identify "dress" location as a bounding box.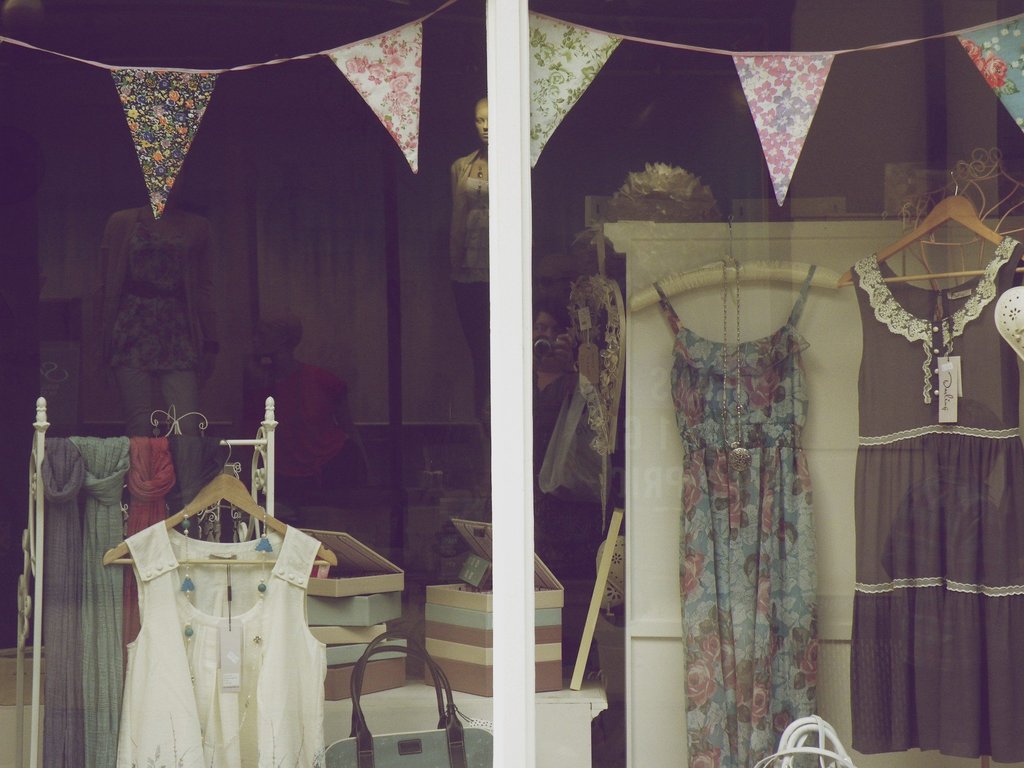
BBox(107, 201, 205, 381).
